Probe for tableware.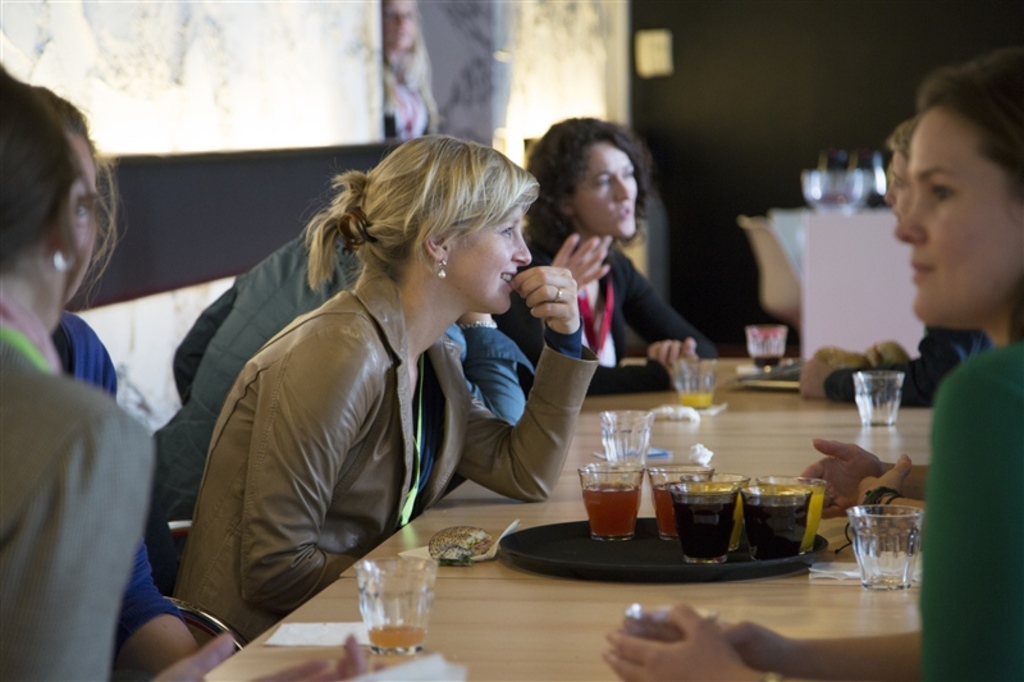
Probe result: [x1=859, y1=481, x2=933, y2=599].
